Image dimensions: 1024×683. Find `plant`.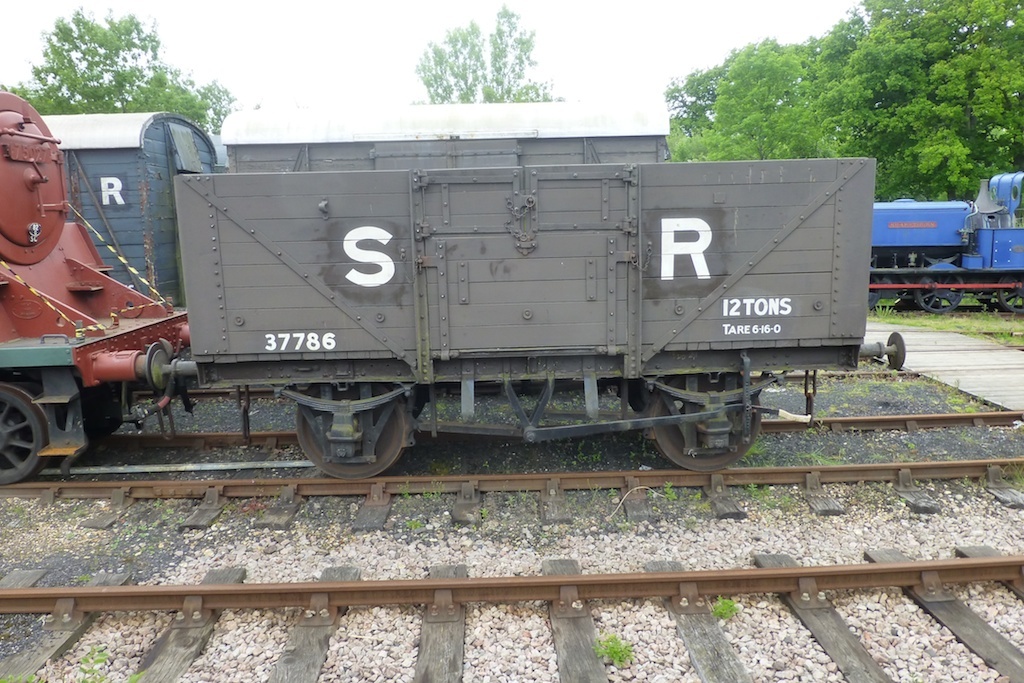
x1=1001 y1=459 x2=1023 y2=486.
